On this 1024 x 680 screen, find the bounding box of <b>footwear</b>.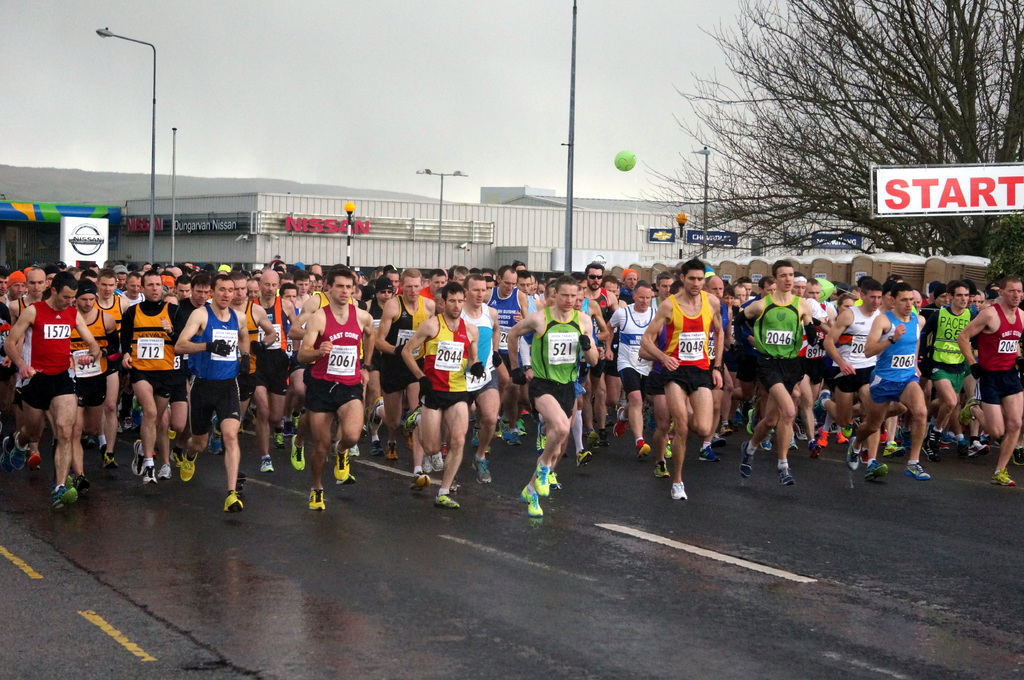
Bounding box: x1=574, y1=450, x2=589, y2=466.
